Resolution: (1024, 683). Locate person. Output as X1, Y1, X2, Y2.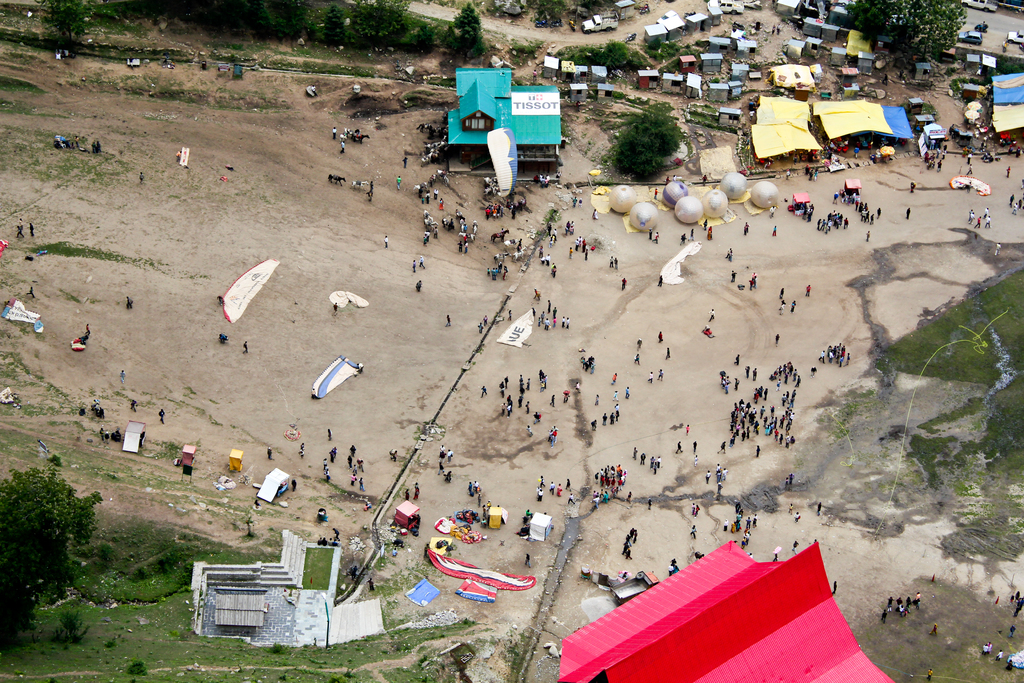
981, 641, 991, 655.
